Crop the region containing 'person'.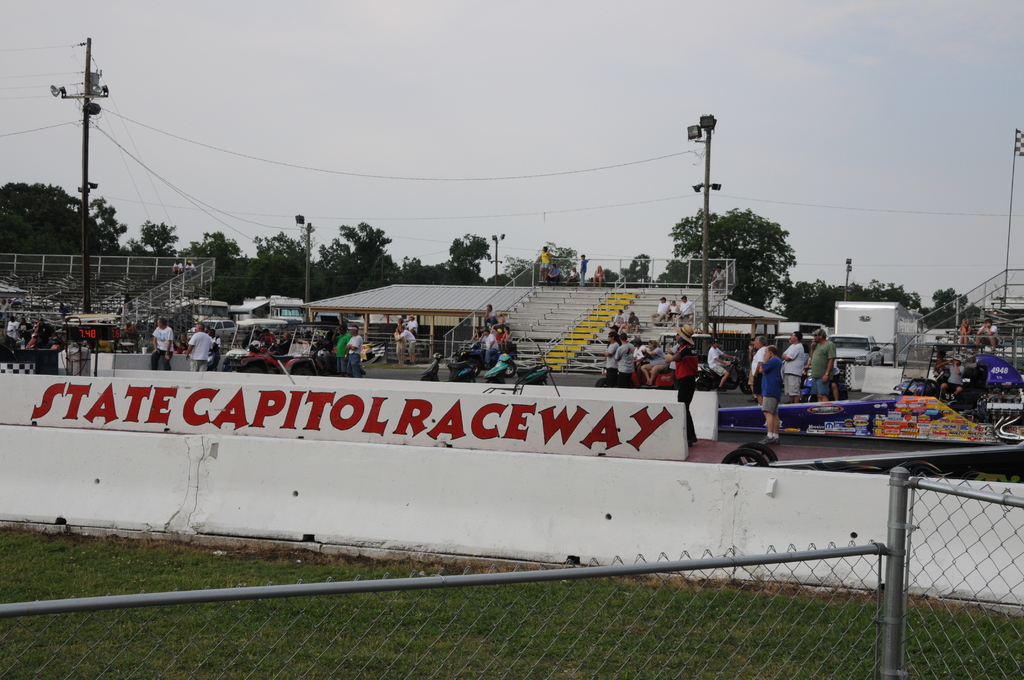
Crop region: [580,253,588,286].
